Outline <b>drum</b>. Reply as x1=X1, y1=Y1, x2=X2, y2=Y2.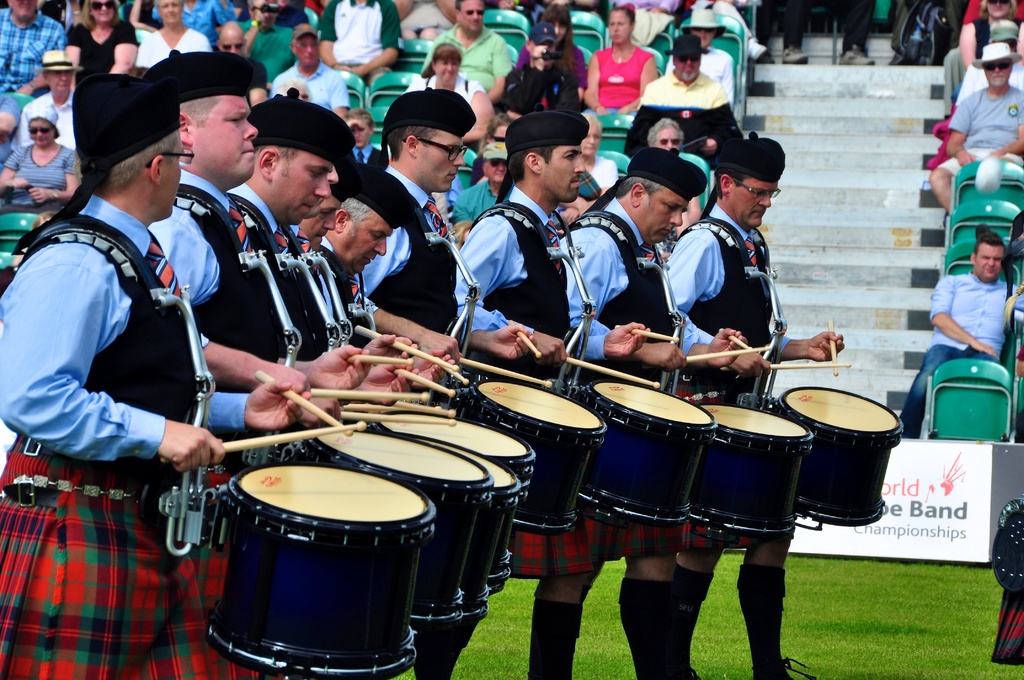
x1=693, y1=404, x2=816, y2=537.
